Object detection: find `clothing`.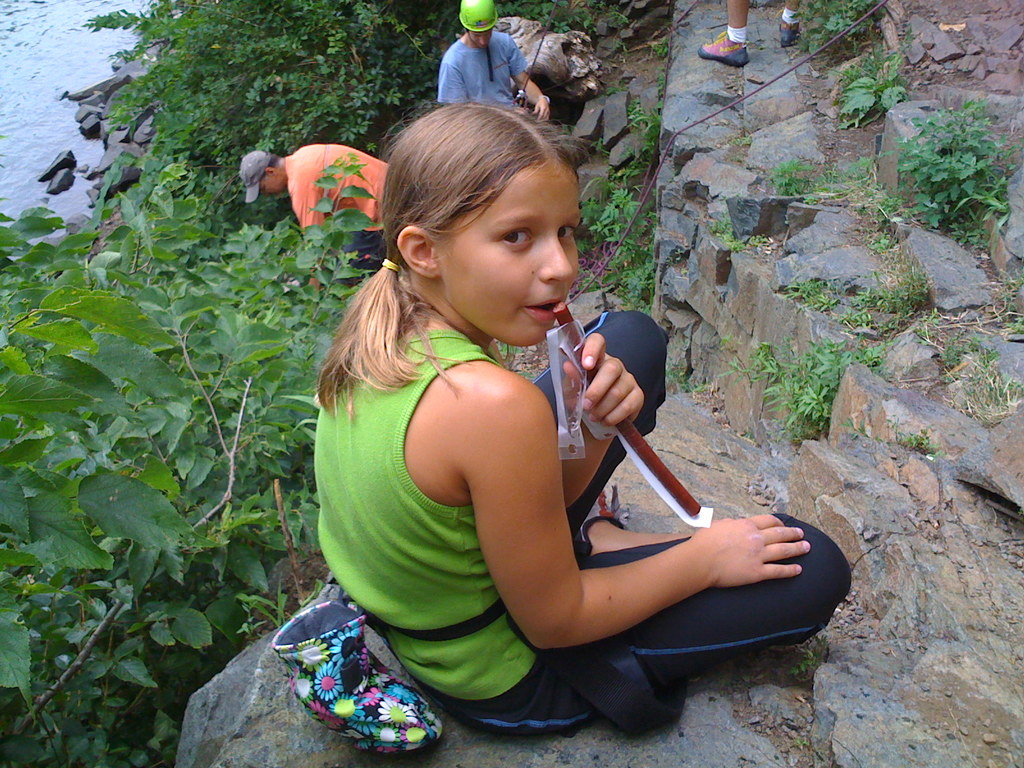
427, 20, 541, 100.
